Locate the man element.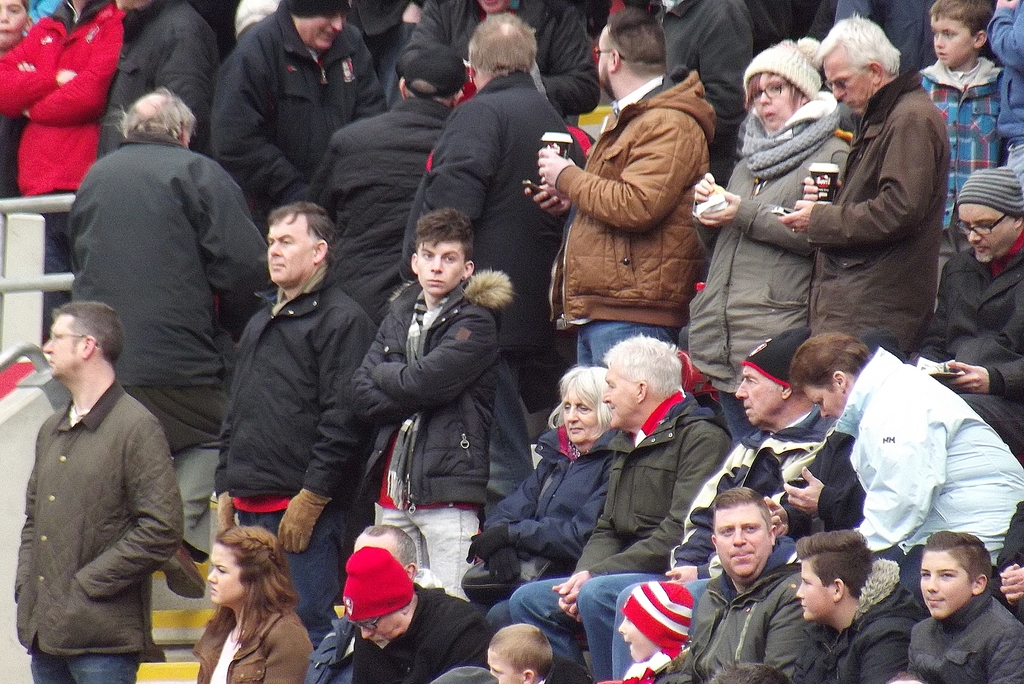
Element bbox: [x1=651, y1=484, x2=817, y2=683].
